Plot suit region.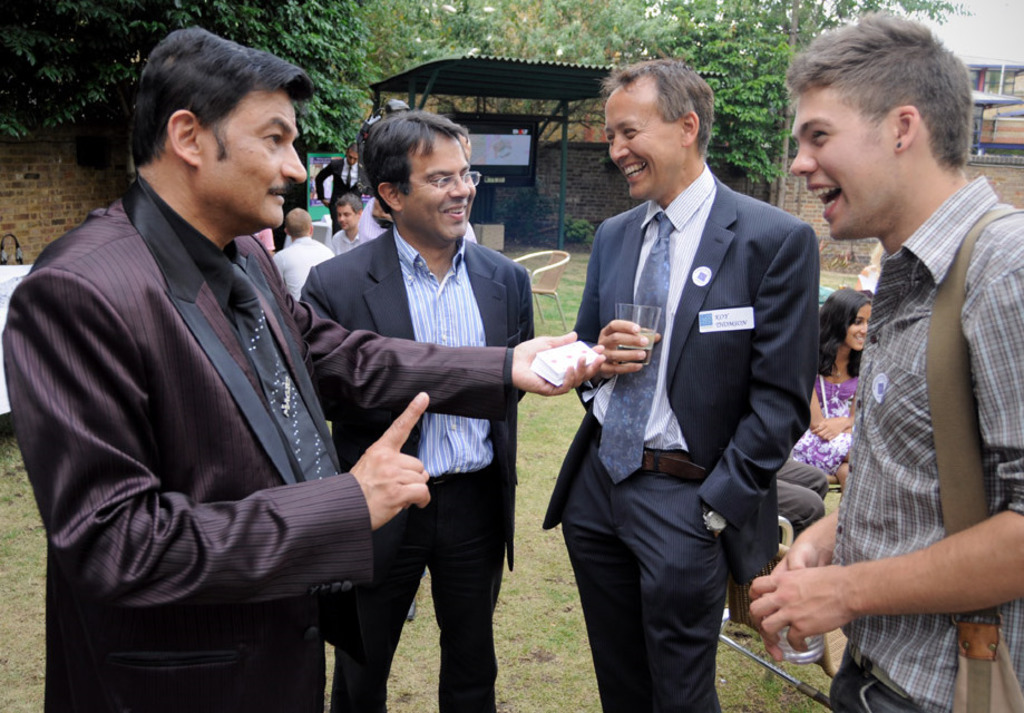
Plotted at 313, 157, 362, 232.
